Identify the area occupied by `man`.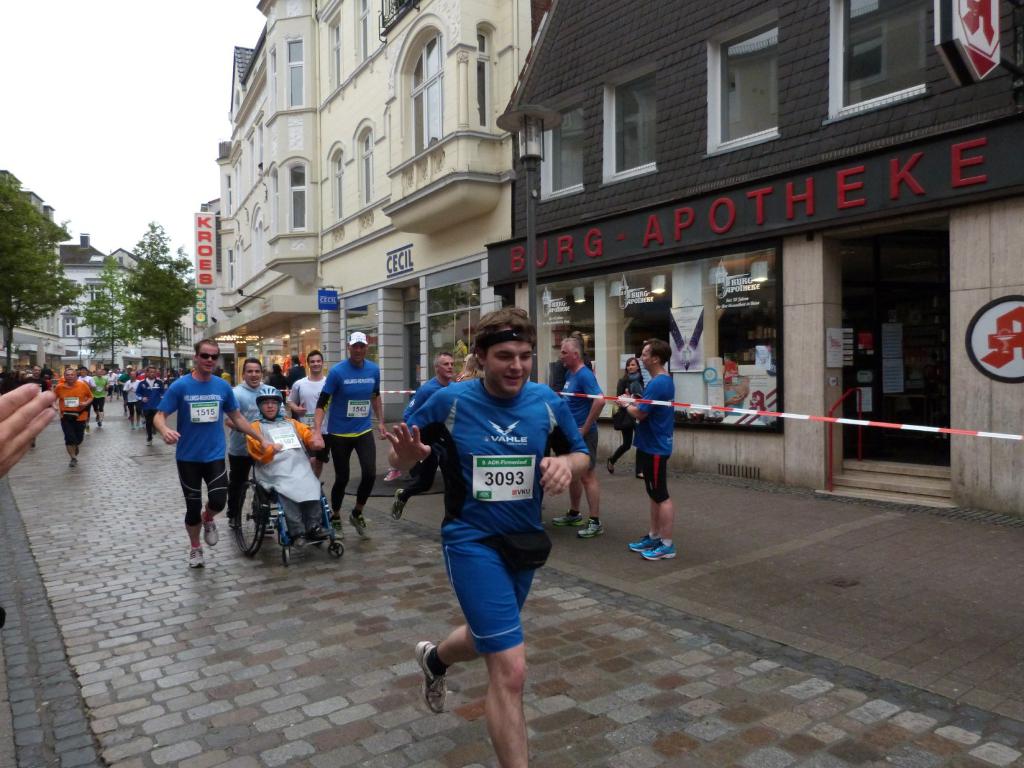
Area: left=148, top=337, right=274, bottom=572.
